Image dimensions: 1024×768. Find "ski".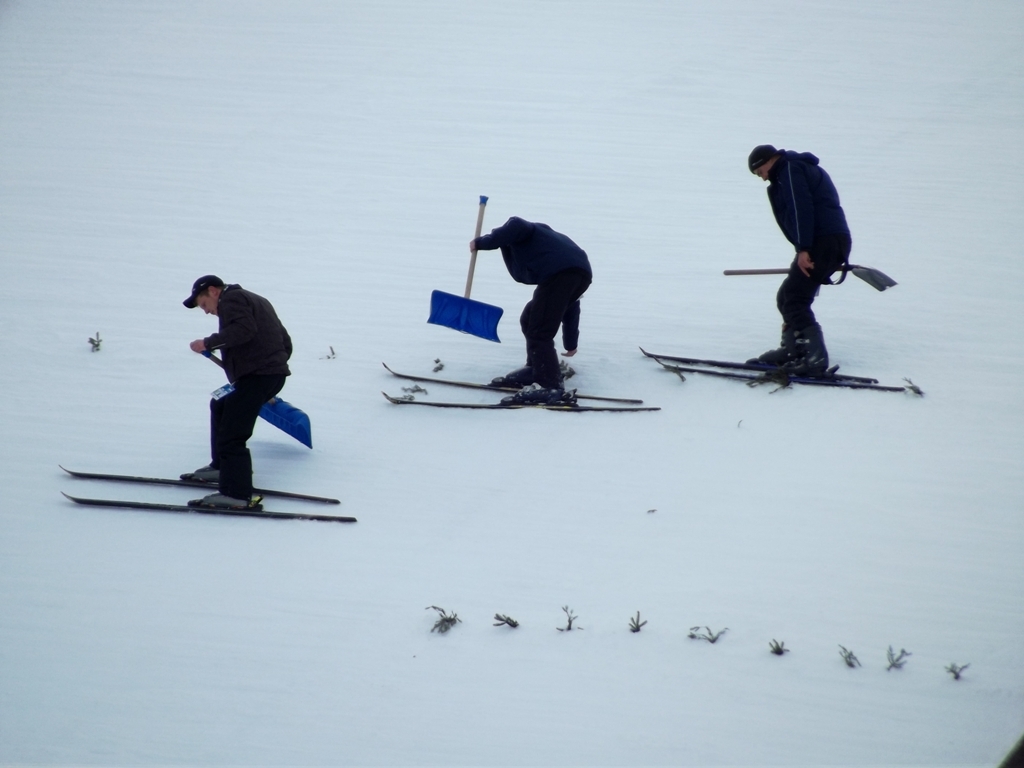
378/356/640/399.
